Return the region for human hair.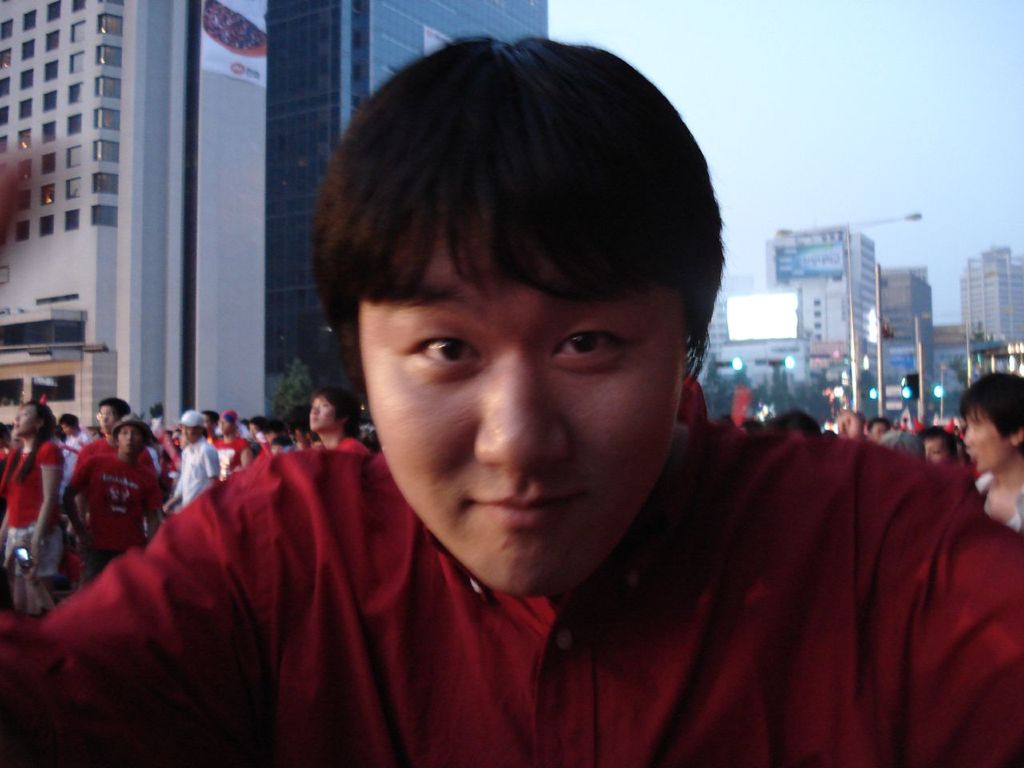
BBox(306, 34, 712, 402).
